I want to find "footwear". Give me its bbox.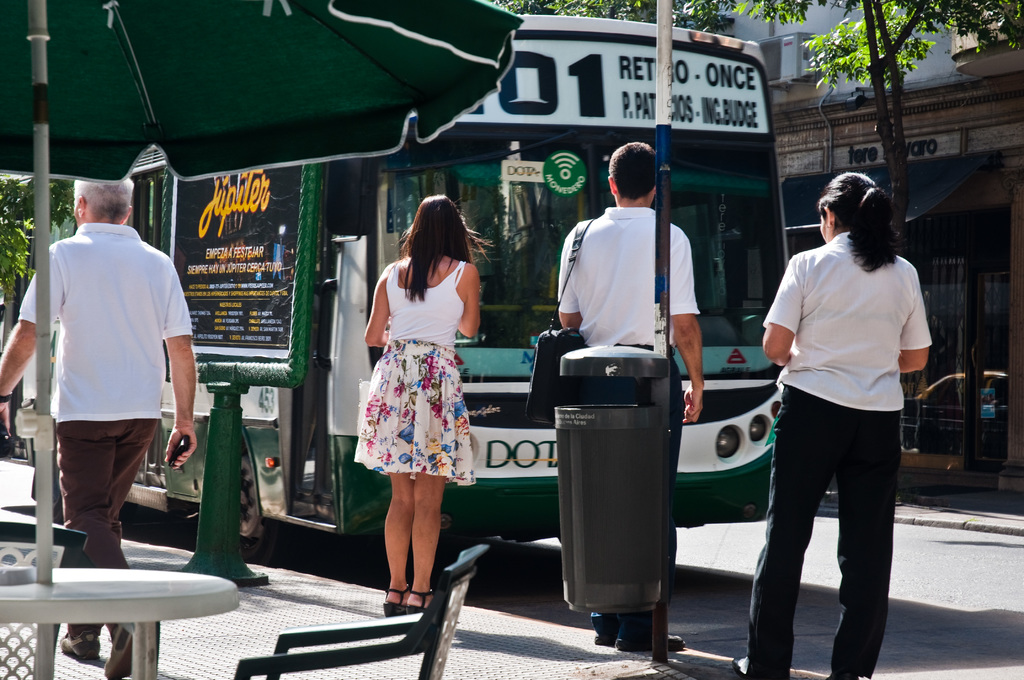
[left=593, top=633, right=623, bottom=646].
